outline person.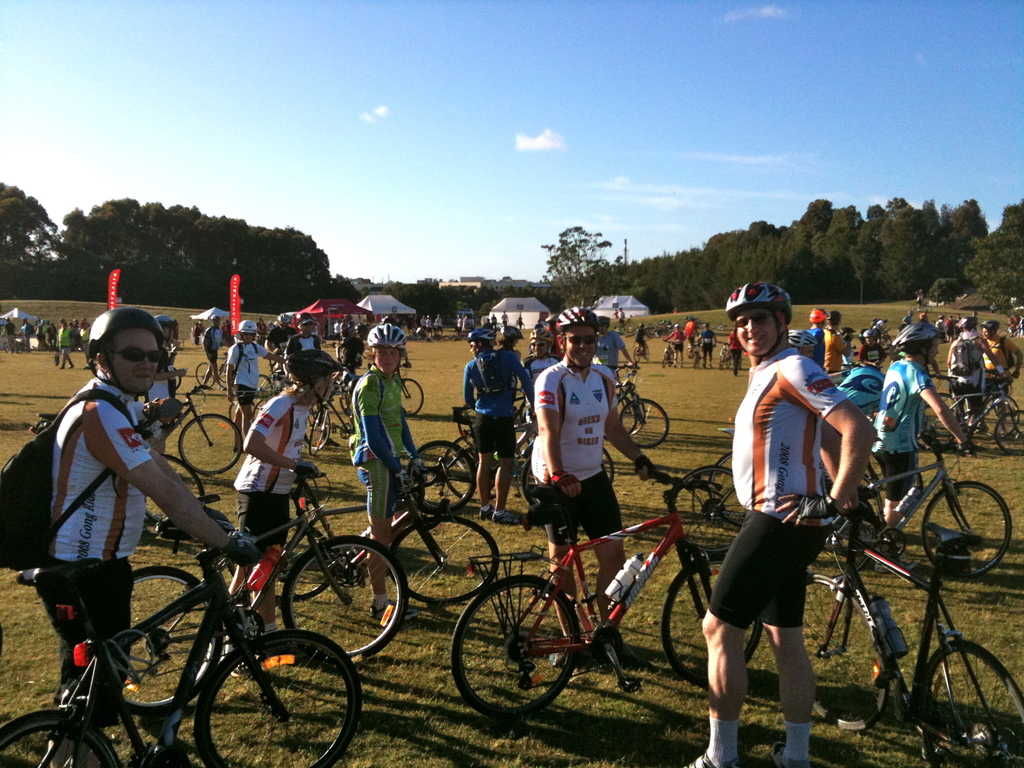
Outline: BBox(829, 350, 888, 416).
